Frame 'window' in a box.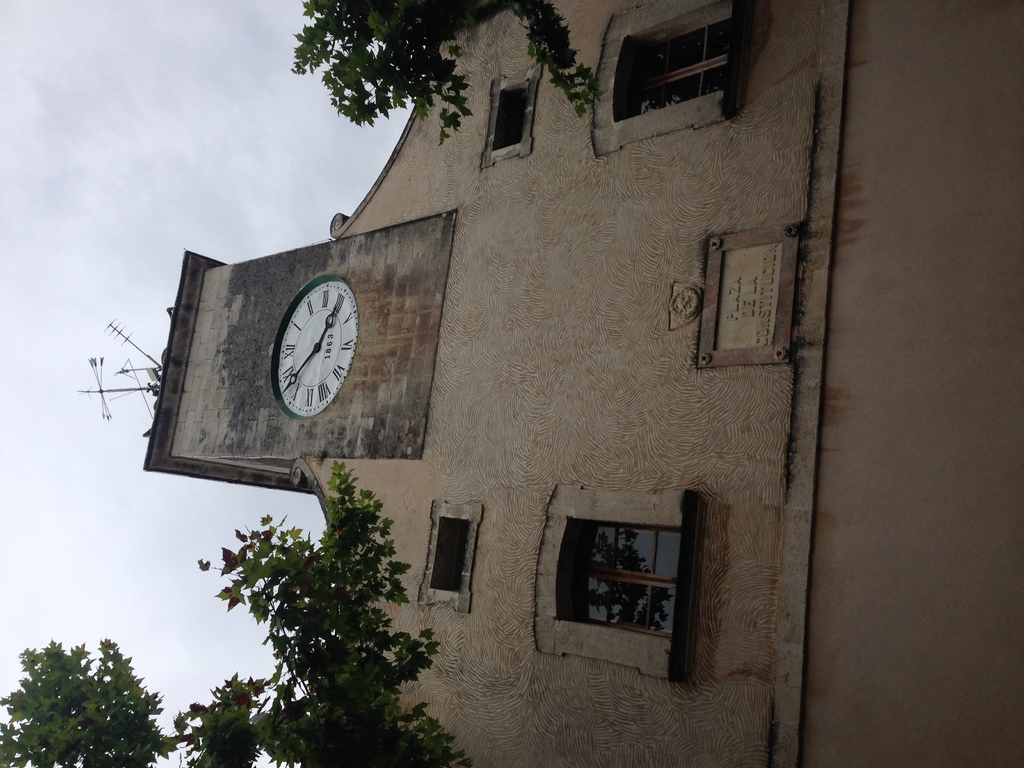
crop(429, 512, 468, 601).
